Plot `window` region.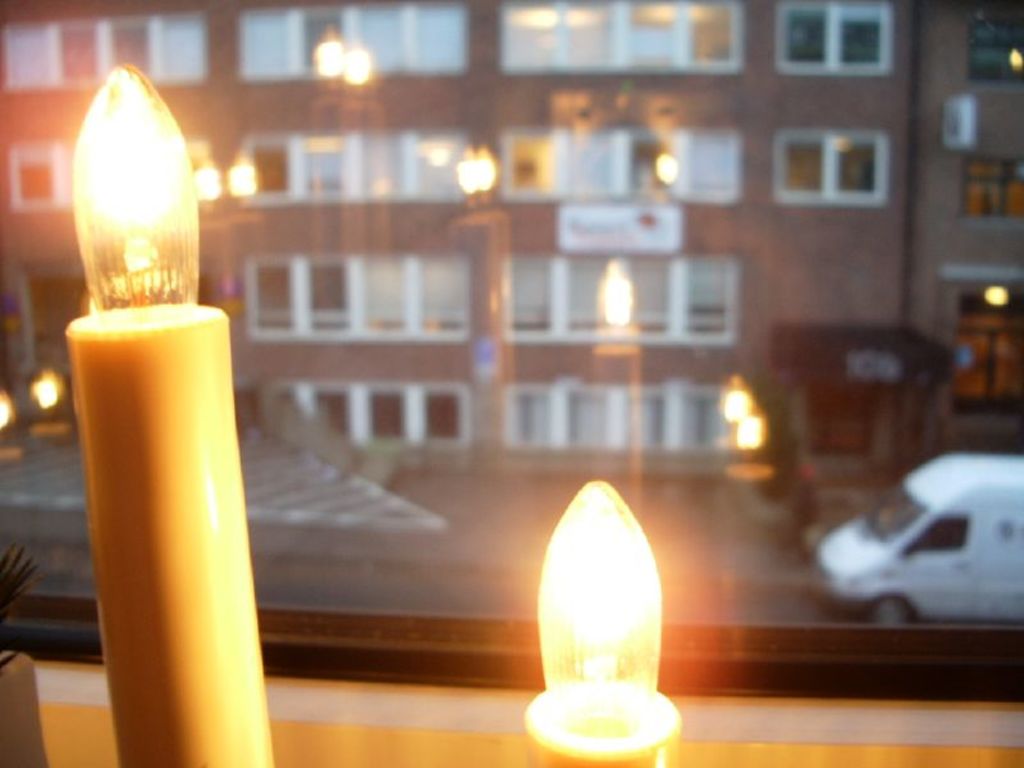
Plotted at 905:515:970:558.
